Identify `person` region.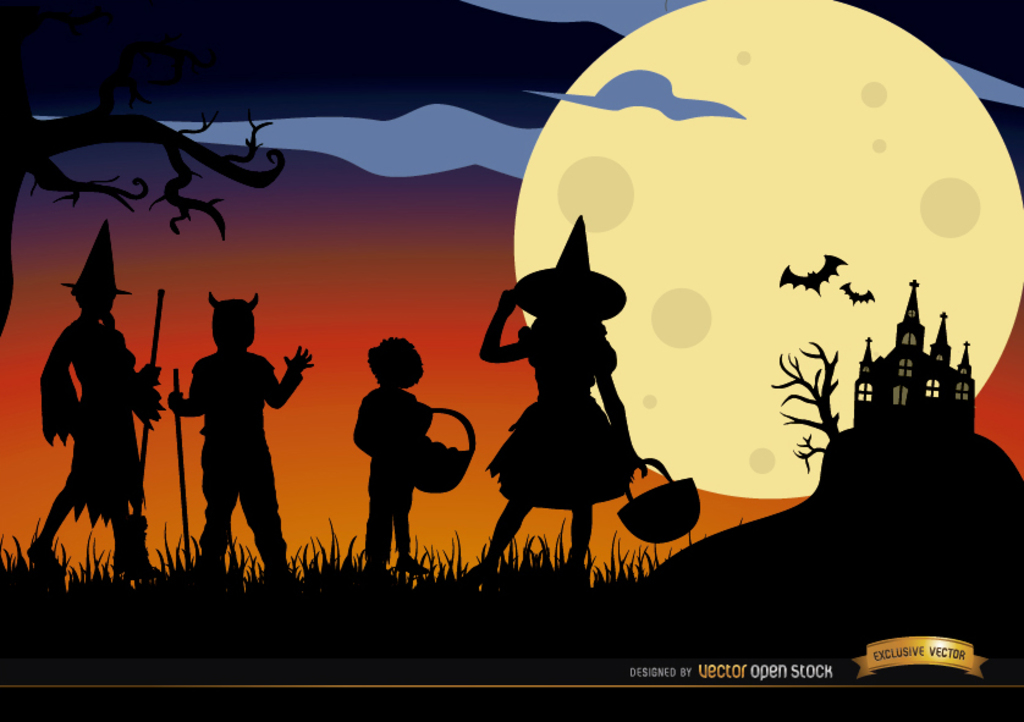
Region: 172, 297, 280, 573.
